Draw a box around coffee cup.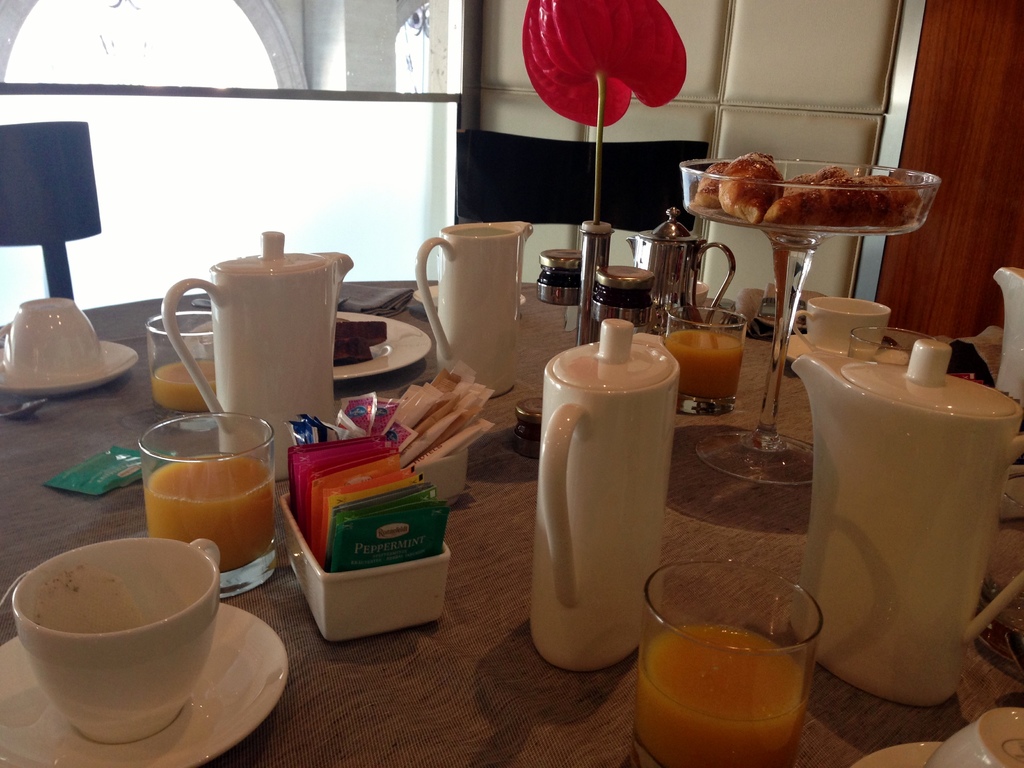
(left=5, top=529, right=222, bottom=749).
